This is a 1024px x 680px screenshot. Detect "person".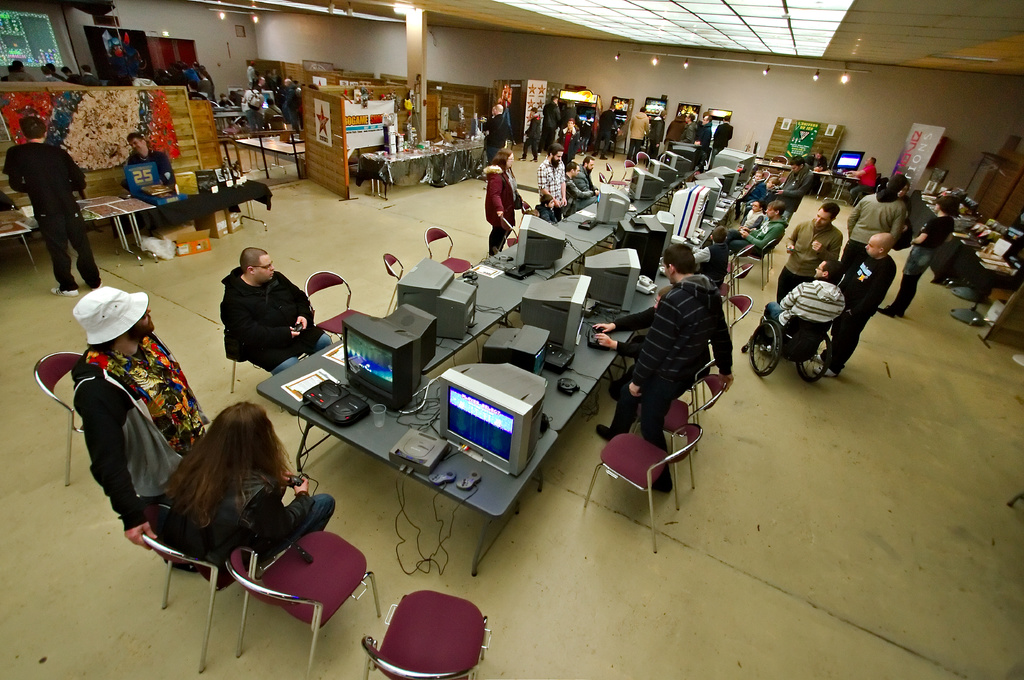
(left=691, top=118, right=709, bottom=171).
